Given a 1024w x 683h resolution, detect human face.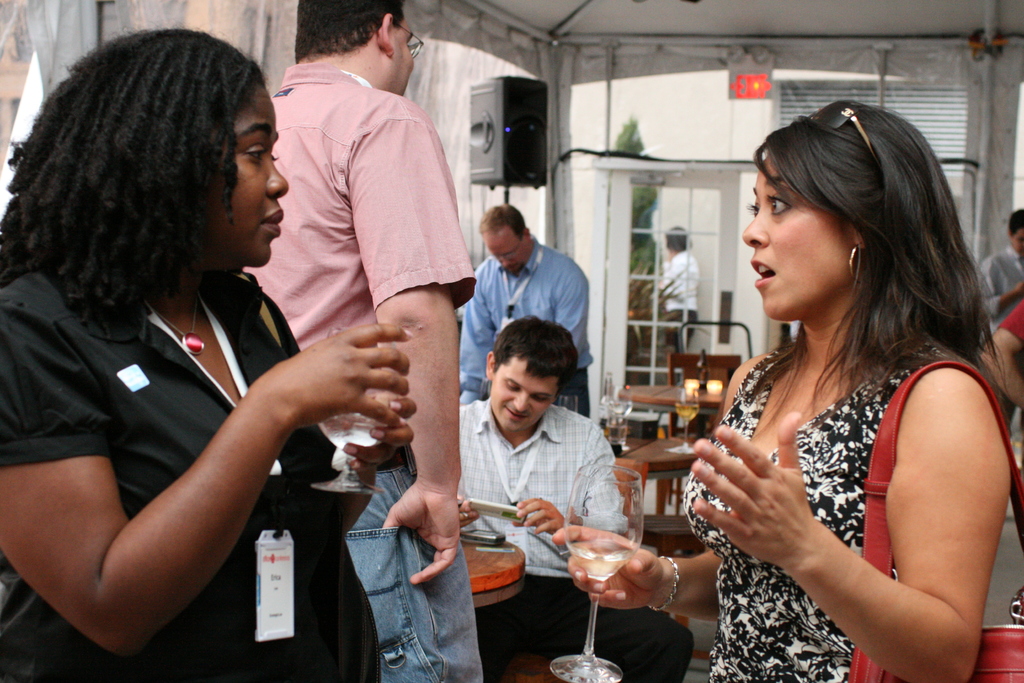
(left=490, top=226, right=525, bottom=274).
